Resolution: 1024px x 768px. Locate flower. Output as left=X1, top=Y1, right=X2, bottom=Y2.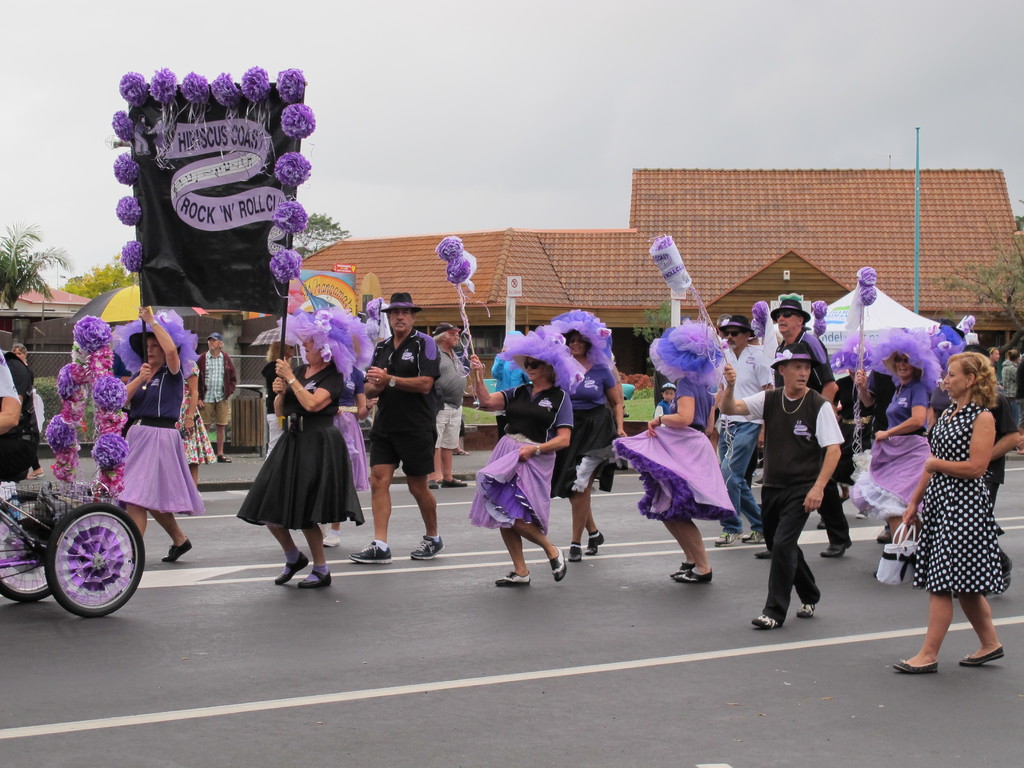
left=269, top=150, right=316, bottom=187.
